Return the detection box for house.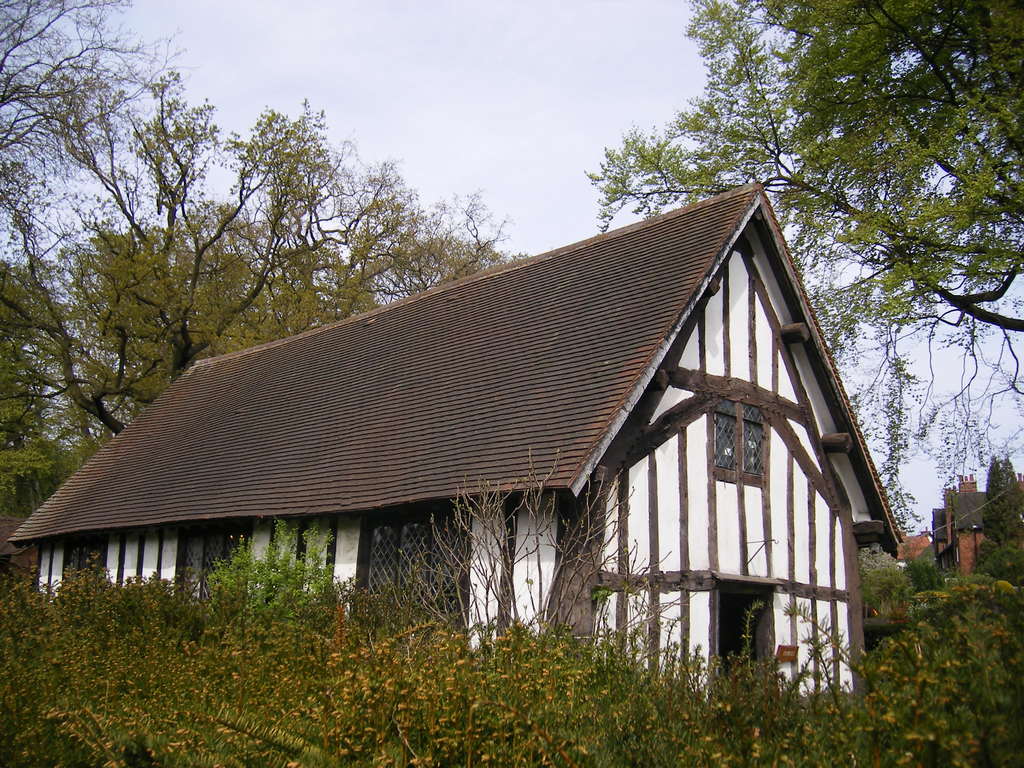
pyautogui.locateOnScreen(8, 180, 906, 712).
